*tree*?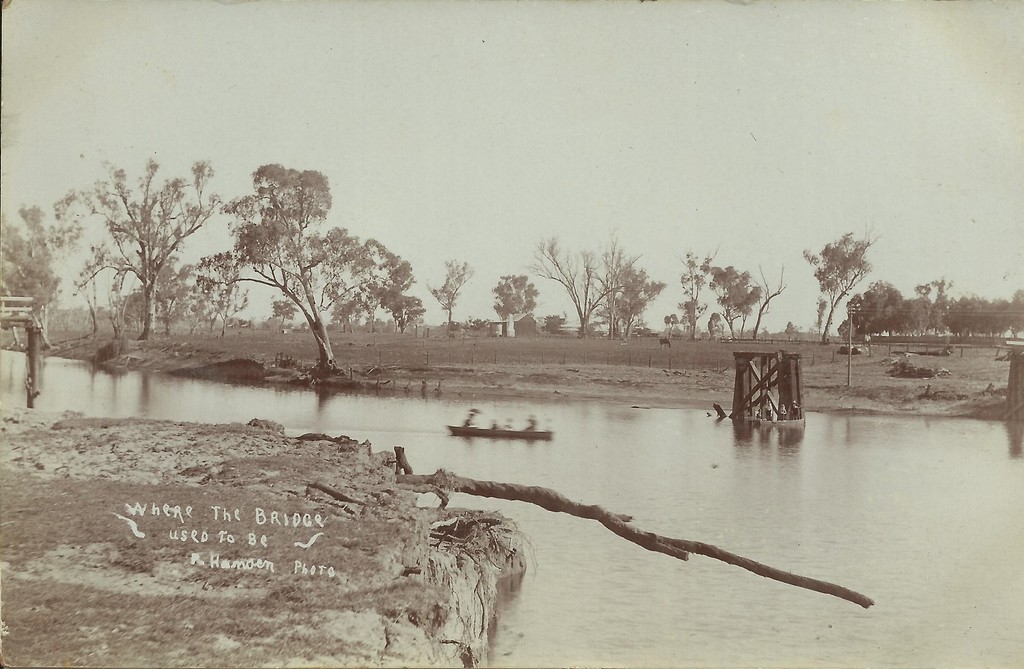
x1=672, y1=295, x2=730, y2=345
